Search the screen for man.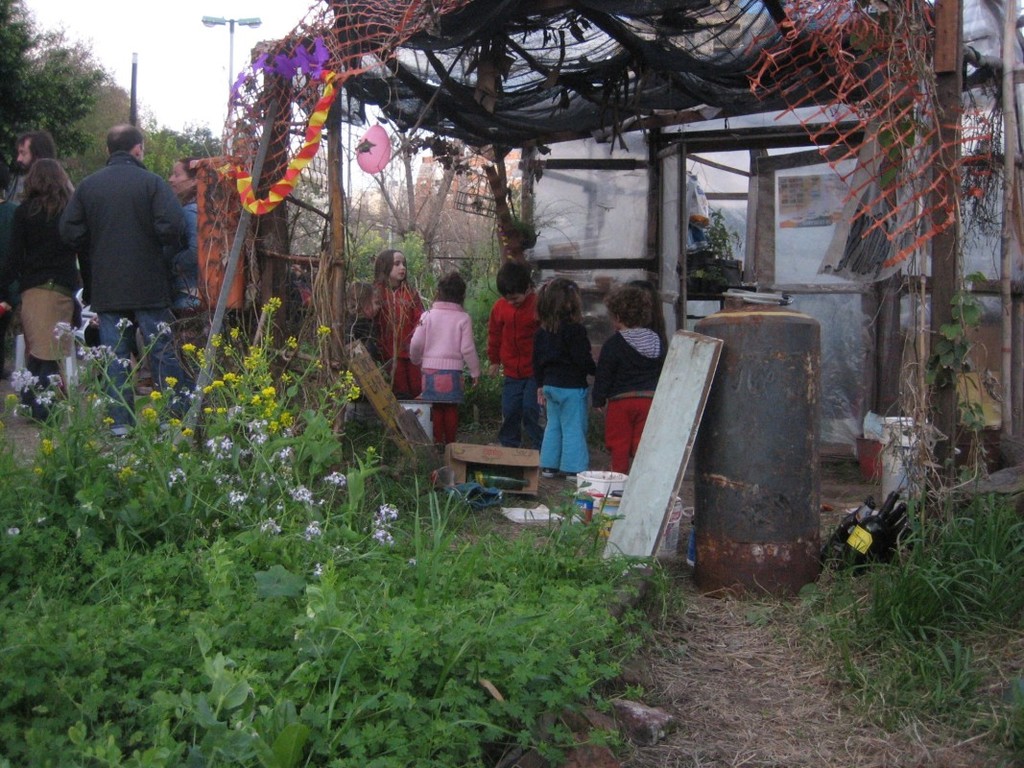
Found at {"x1": 16, "y1": 132, "x2": 84, "y2": 209}.
